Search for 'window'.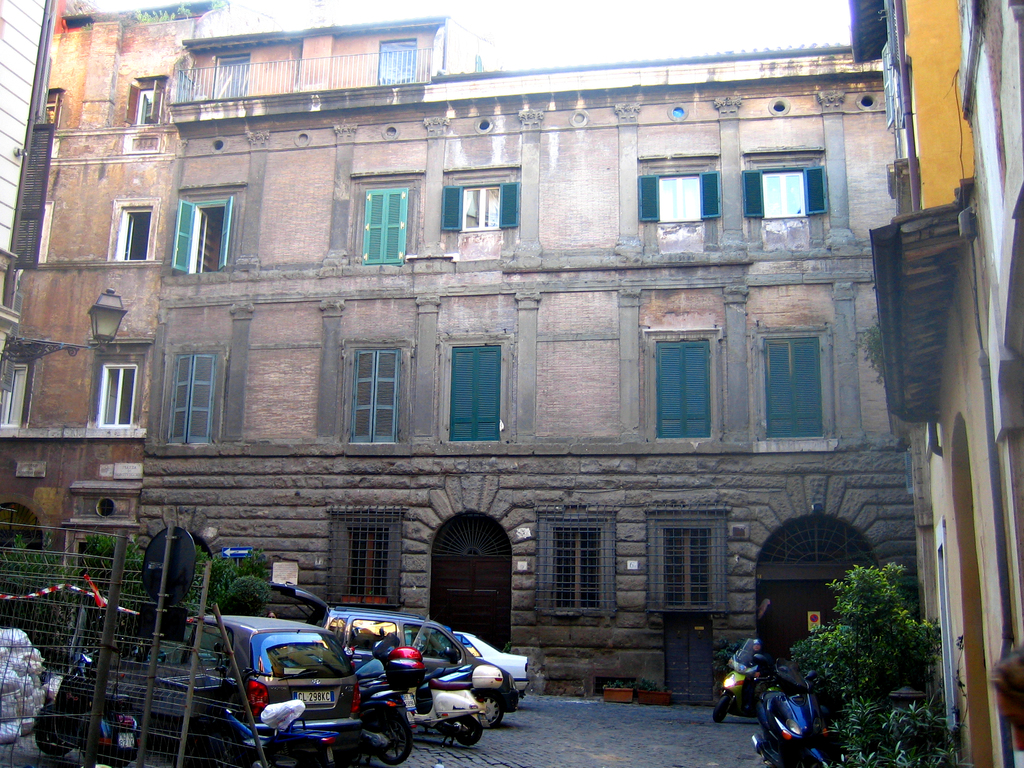
Found at (left=745, top=167, right=827, bottom=214).
